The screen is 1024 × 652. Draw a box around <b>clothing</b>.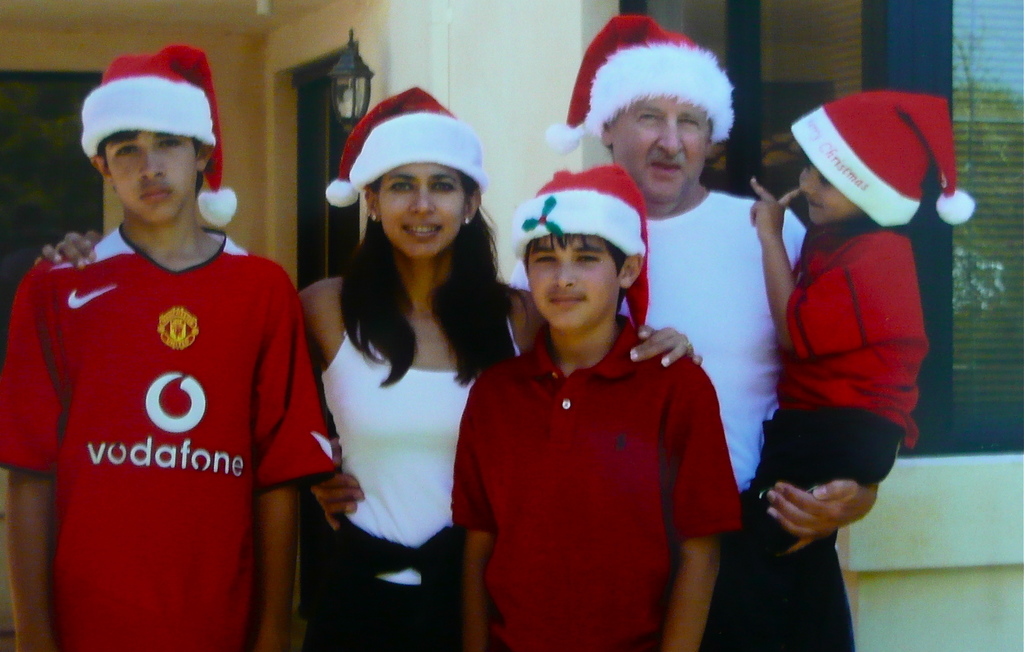
455 307 739 651.
